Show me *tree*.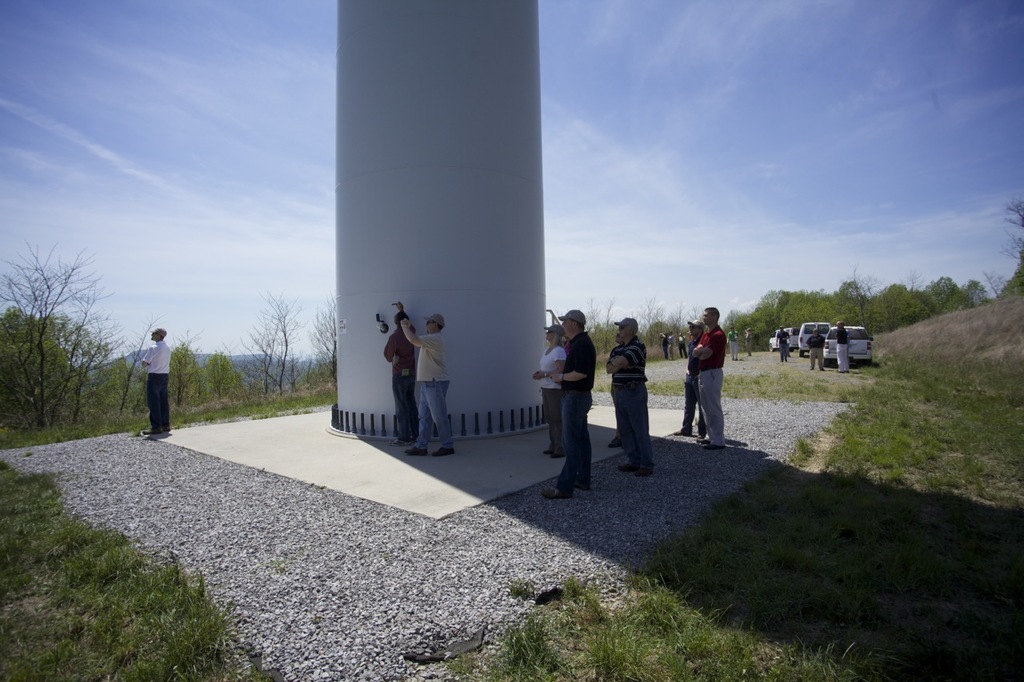
*tree* is here: region(986, 199, 1023, 306).
